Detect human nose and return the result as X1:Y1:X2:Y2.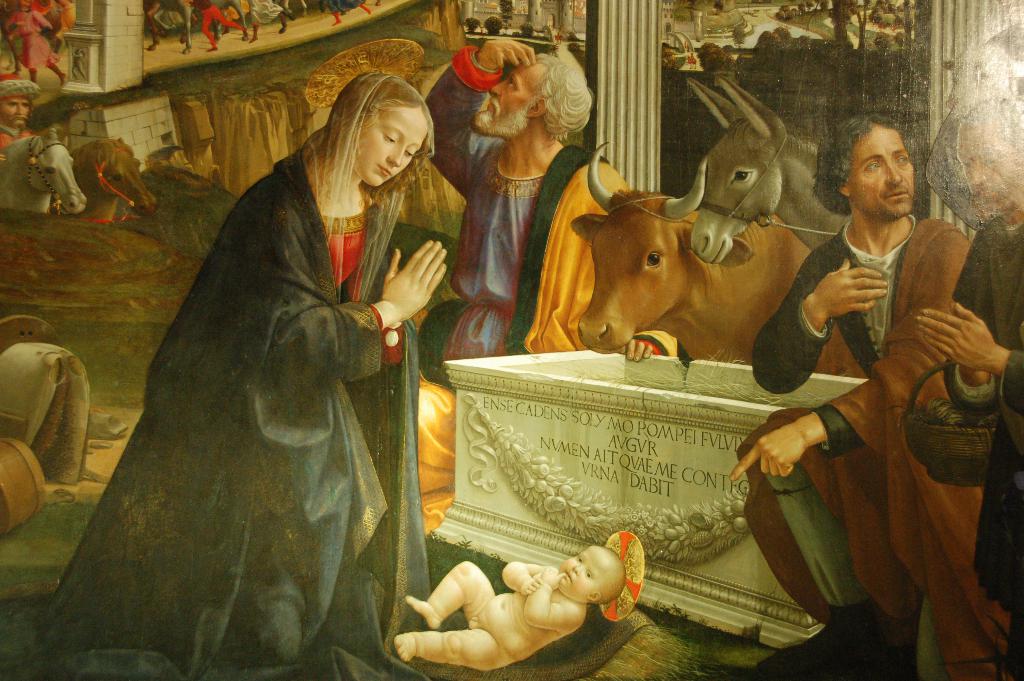
887:163:902:190.
